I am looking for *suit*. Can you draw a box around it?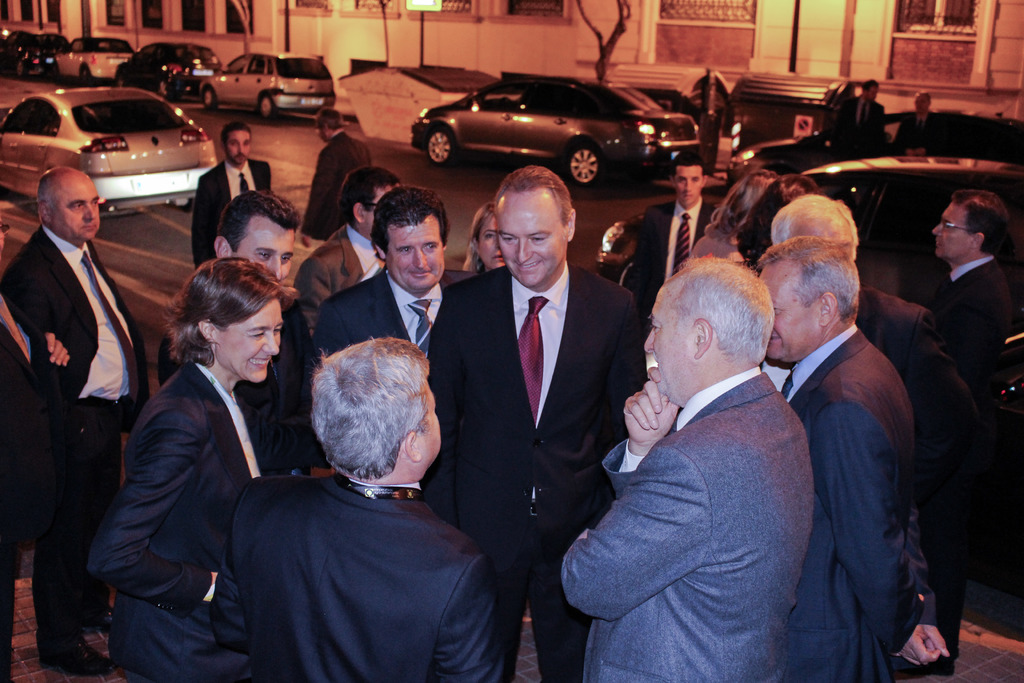
Sure, the bounding box is x1=85, y1=360, x2=285, y2=682.
